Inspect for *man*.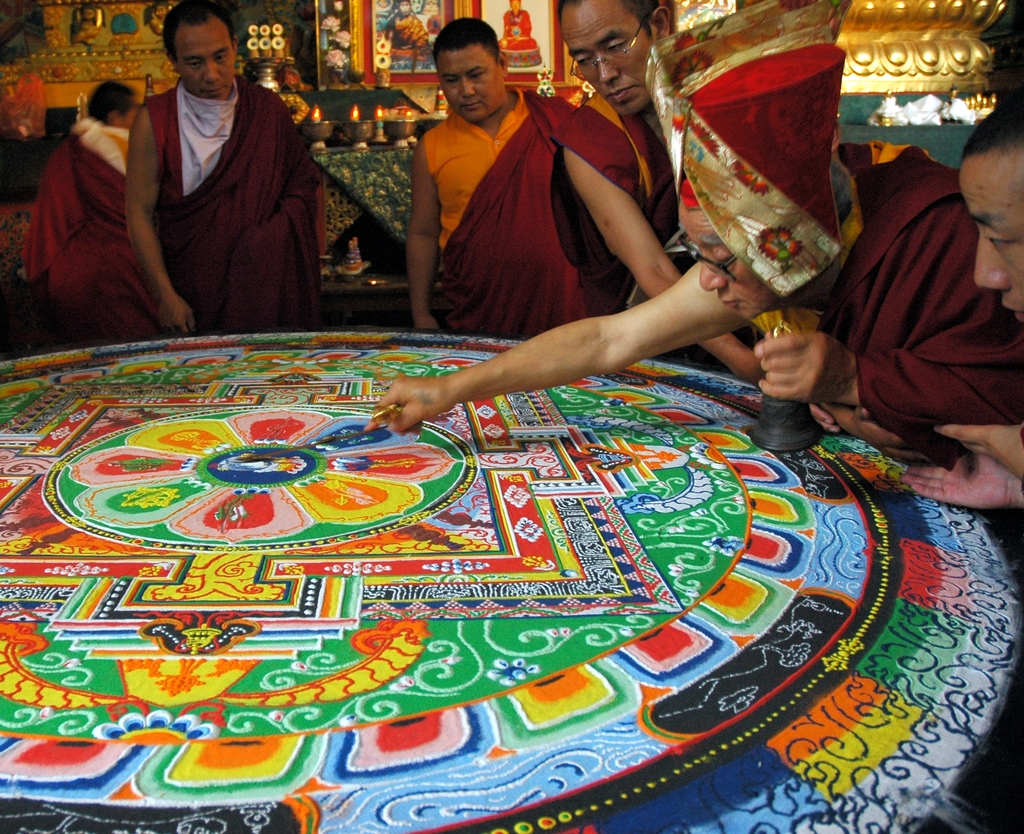
Inspection: x1=60 y1=21 x2=342 y2=335.
